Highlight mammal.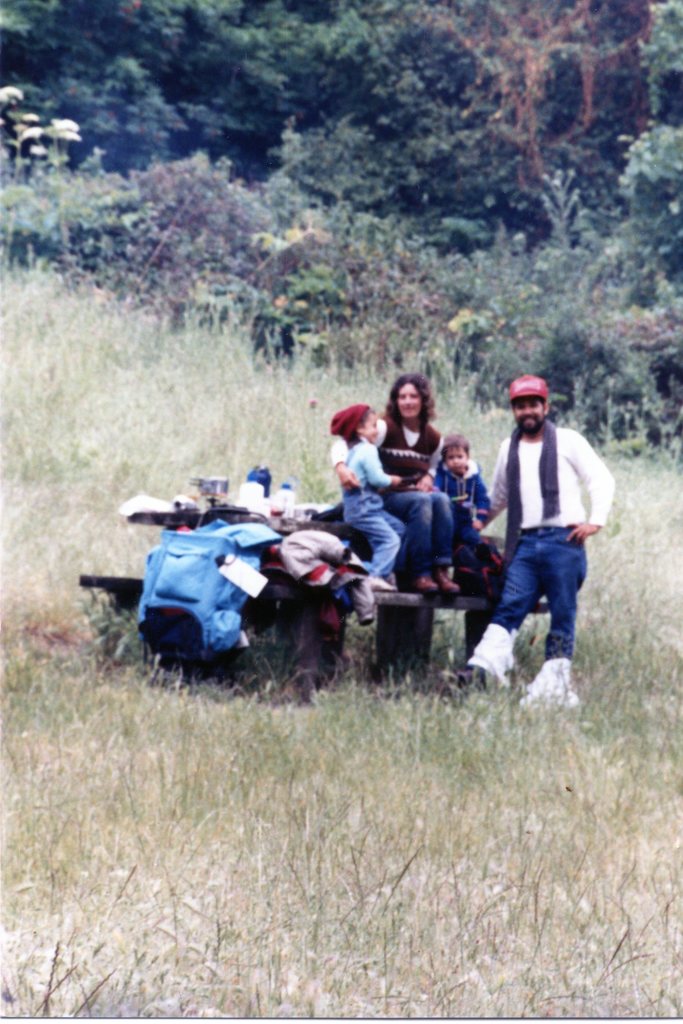
Highlighted region: 328,402,404,586.
